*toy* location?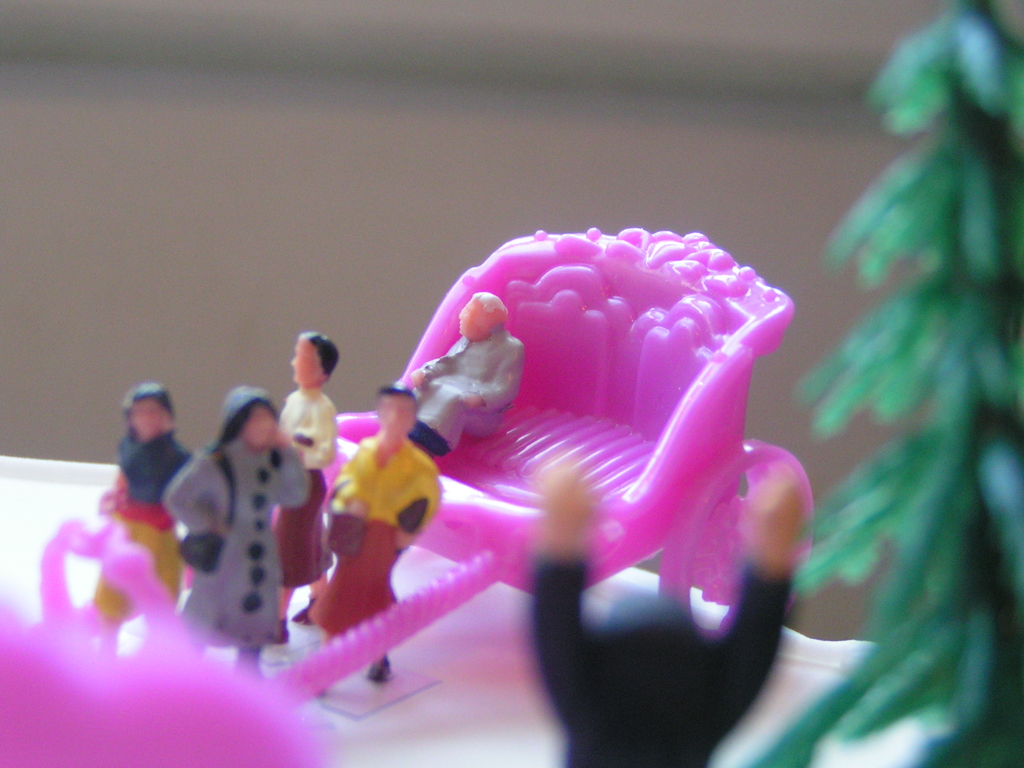
(730,0,1023,767)
